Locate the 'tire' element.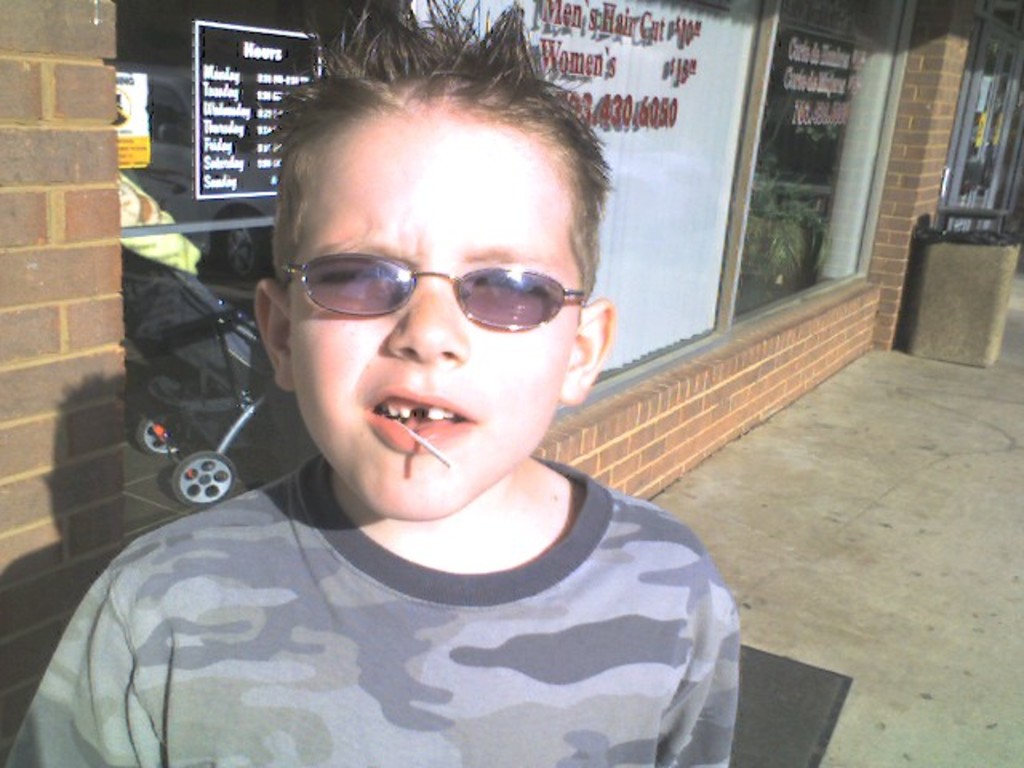
Element bbox: l=168, t=446, r=242, b=509.
